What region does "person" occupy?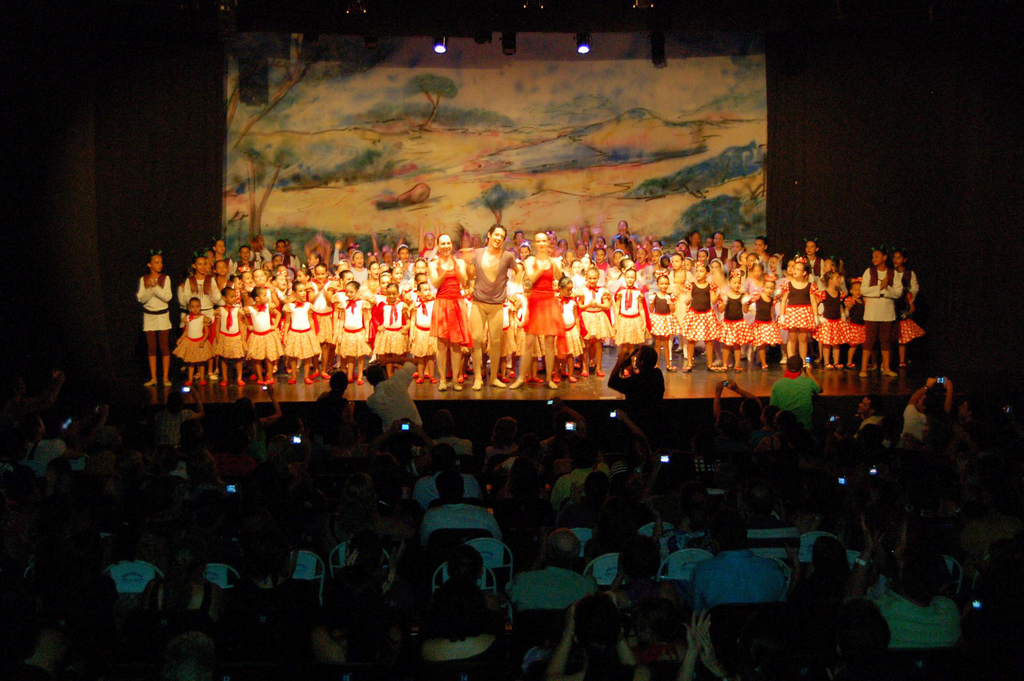
(439, 477, 499, 529).
